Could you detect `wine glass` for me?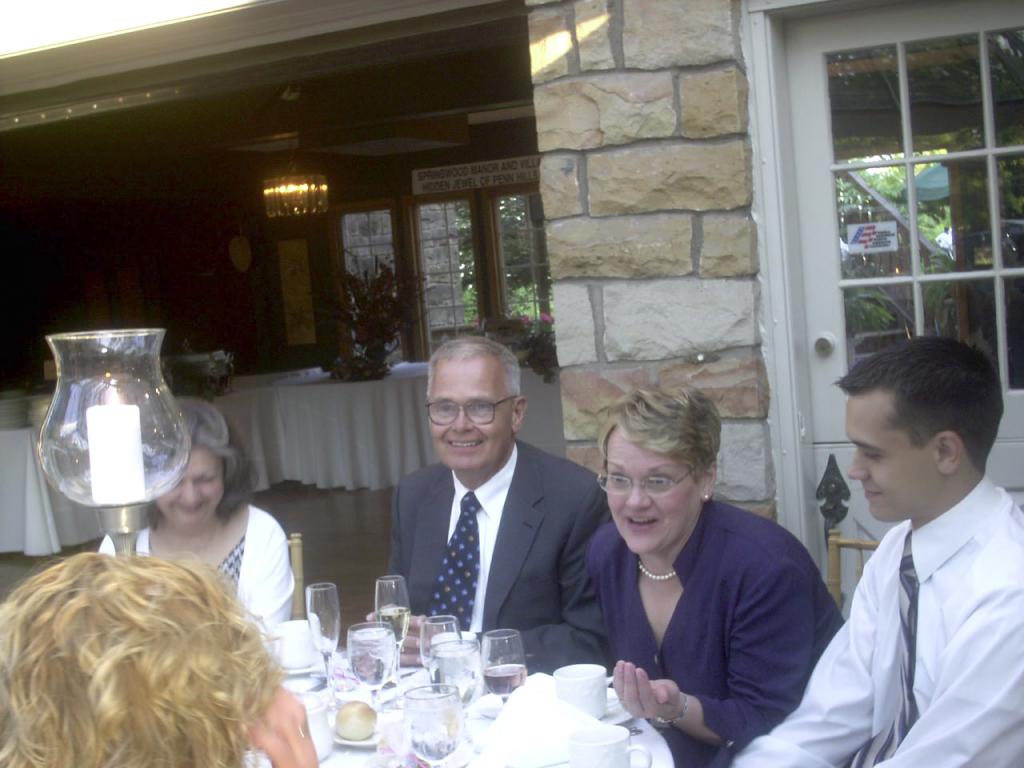
Detection result: l=481, t=630, r=529, b=700.
